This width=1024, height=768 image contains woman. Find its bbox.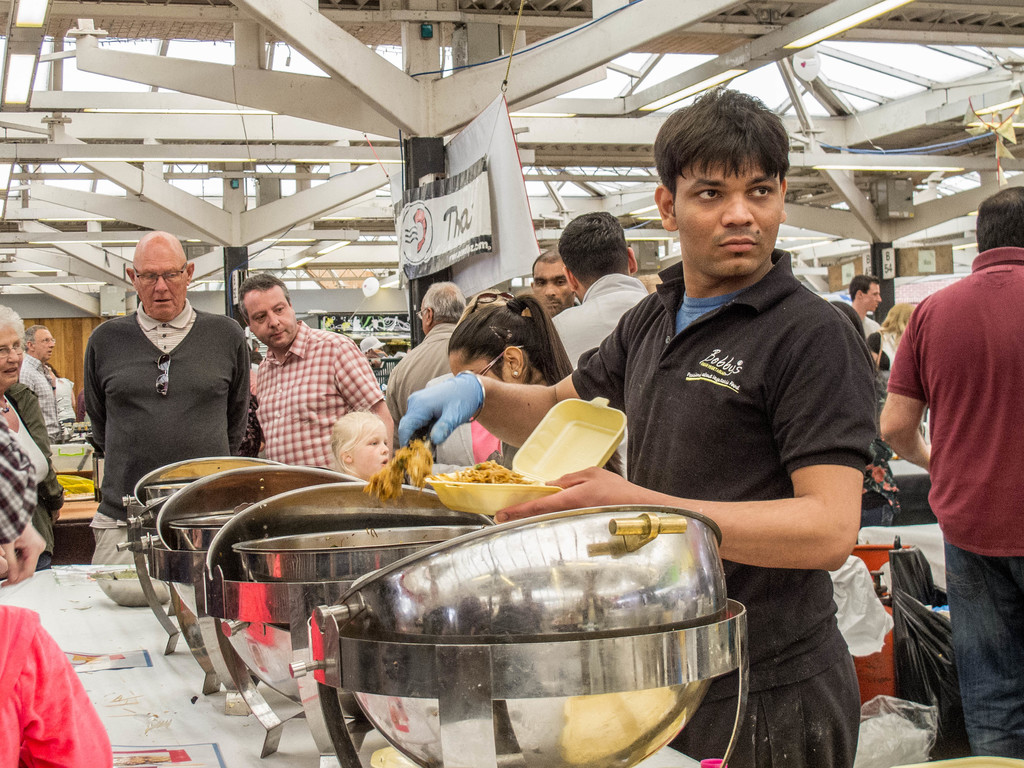
left=451, top=300, right=623, bottom=478.
